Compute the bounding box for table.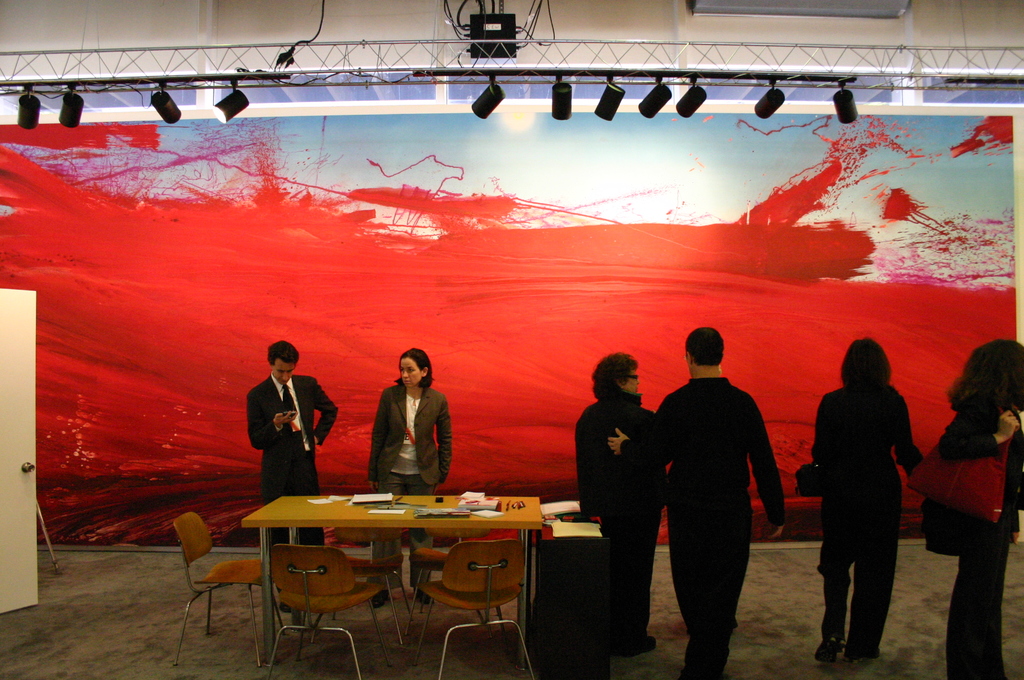
box=[221, 491, 584, 646].
